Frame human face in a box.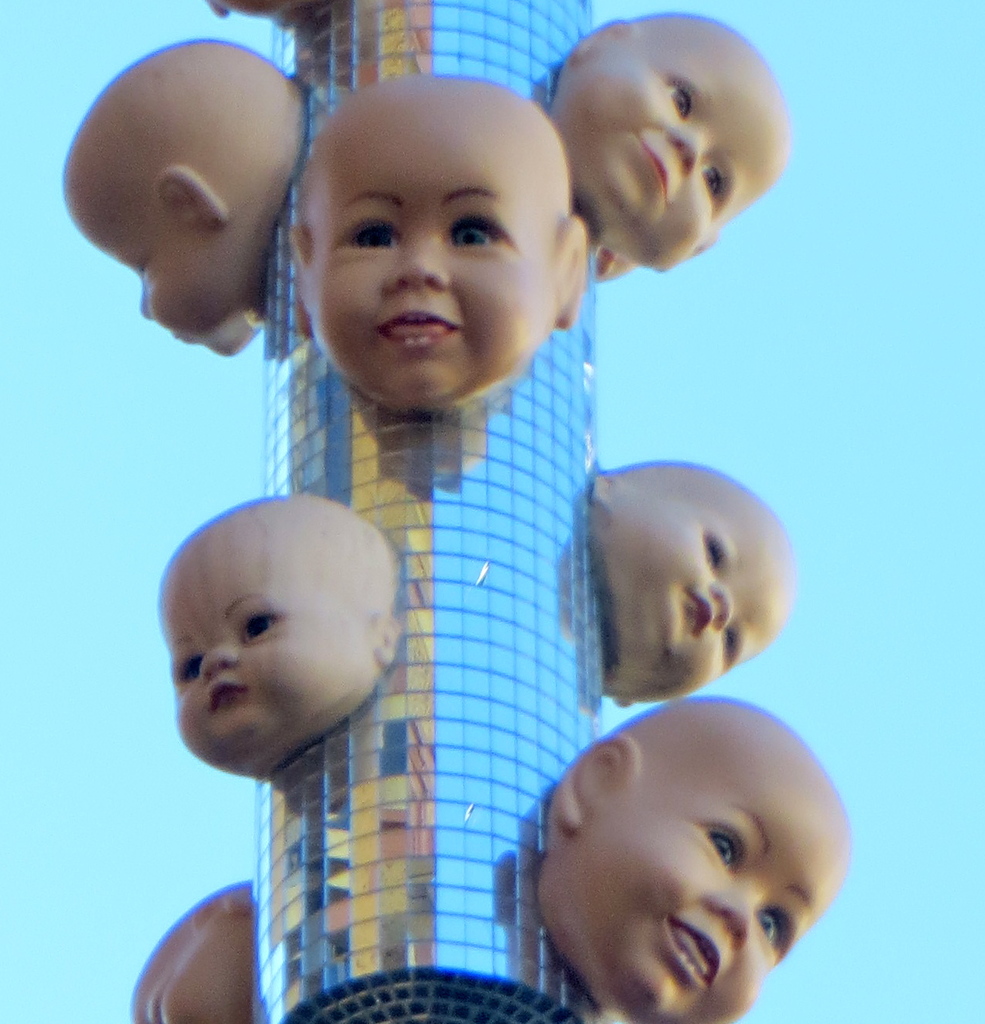
(left=569, top=36, right=773, bottom=274).
